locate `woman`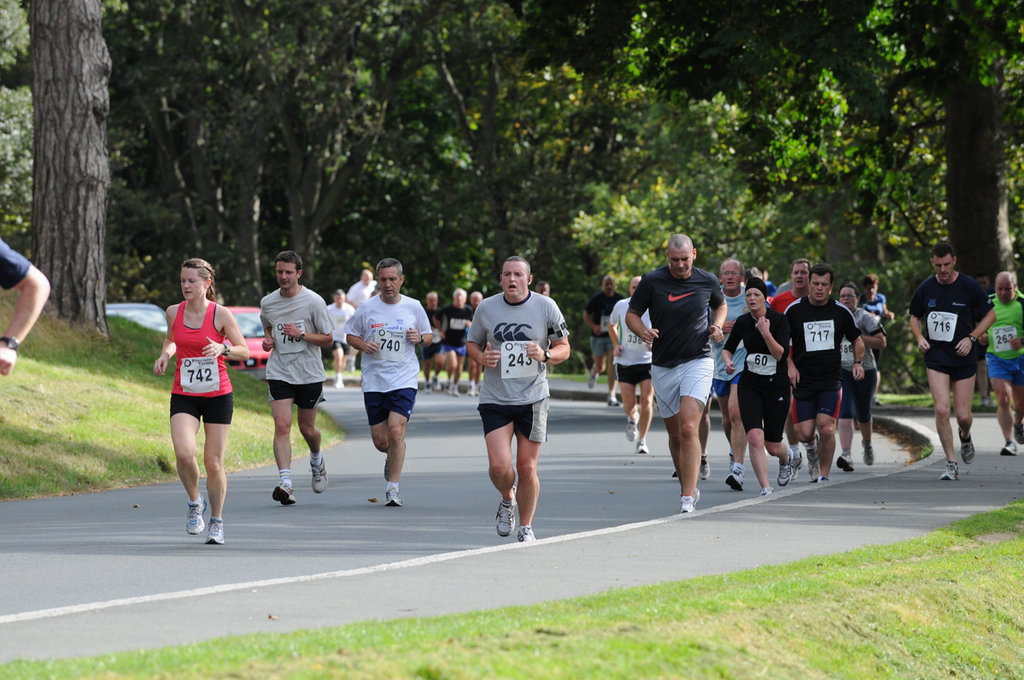
[723, 278, 791, 497]
